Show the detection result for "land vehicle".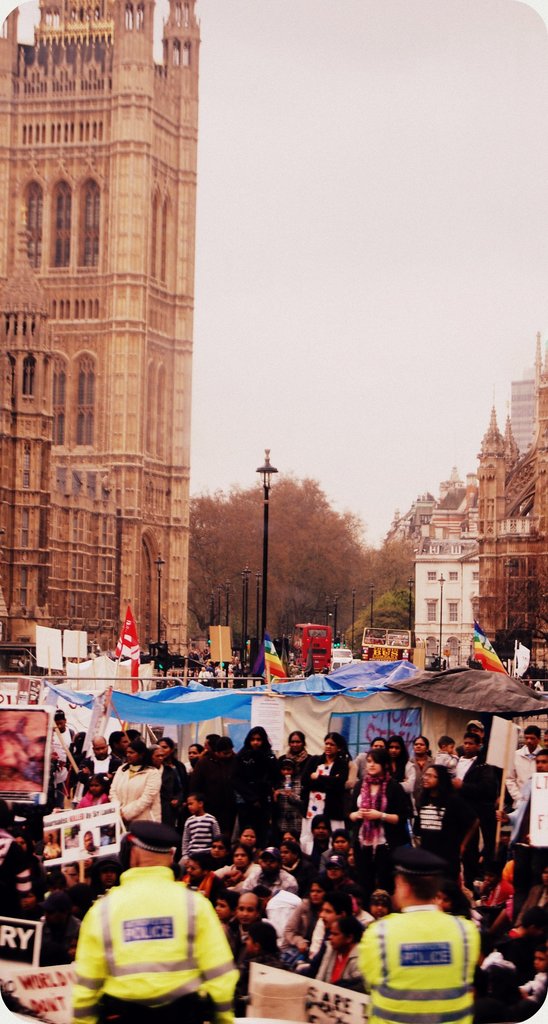
box=[335, 641, 348, 660].
